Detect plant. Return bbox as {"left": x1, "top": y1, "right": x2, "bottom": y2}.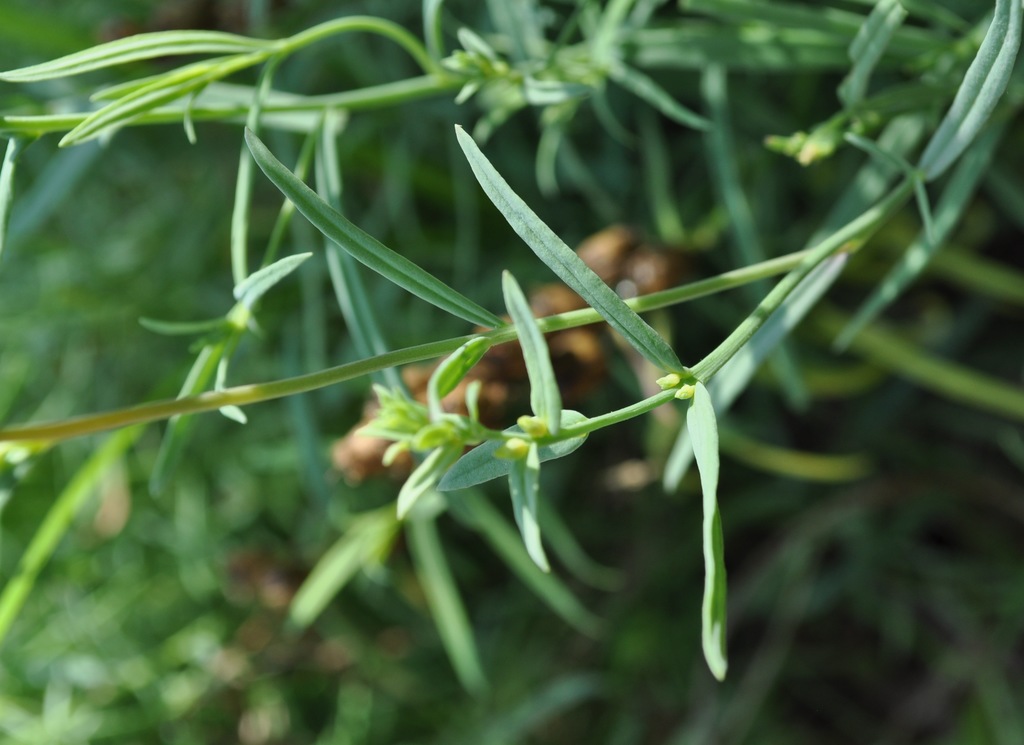
{"left": 0, "top": 0, "right": 1023, "bottom": 705}.
